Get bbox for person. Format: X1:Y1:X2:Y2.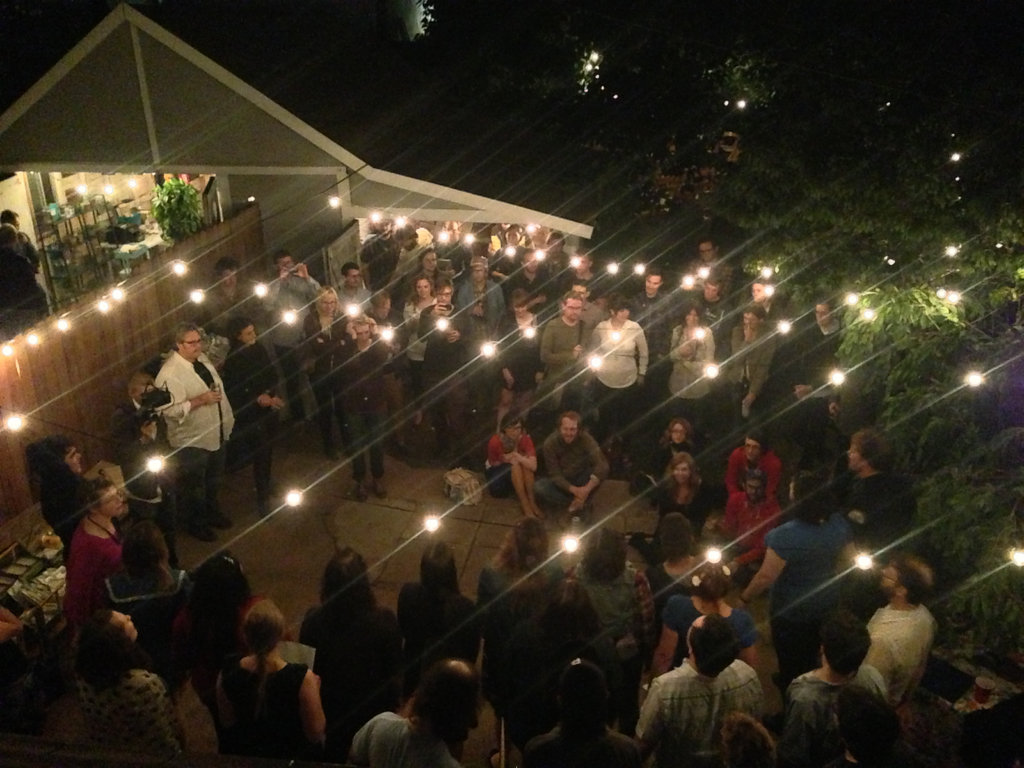
147:323:237:540.
